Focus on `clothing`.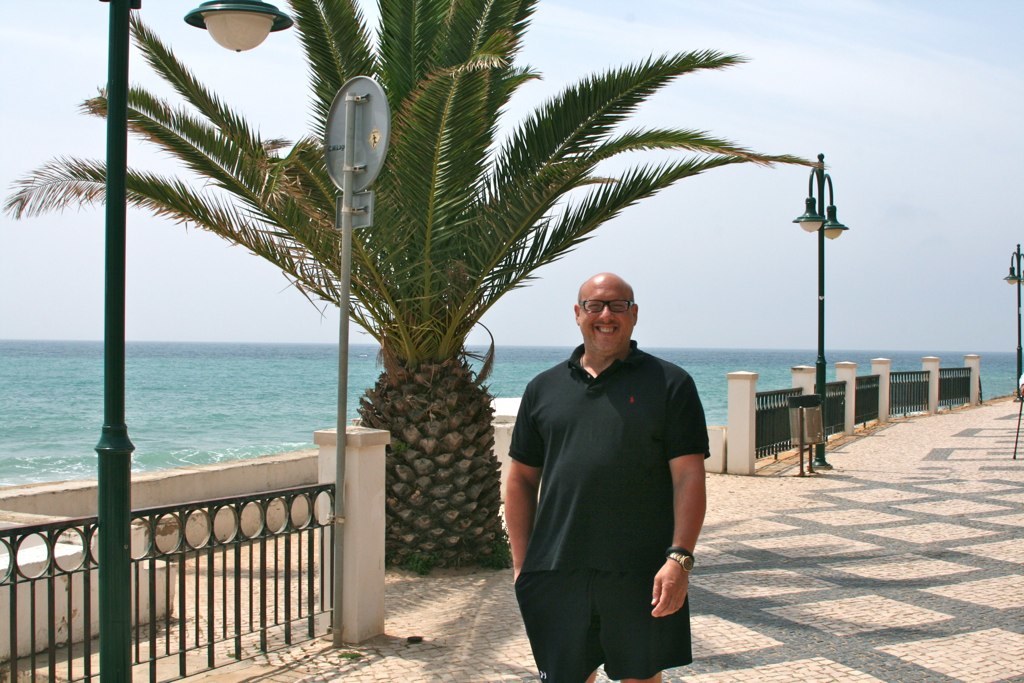
Focused at <region>502, 302, 723, 664</region>.
